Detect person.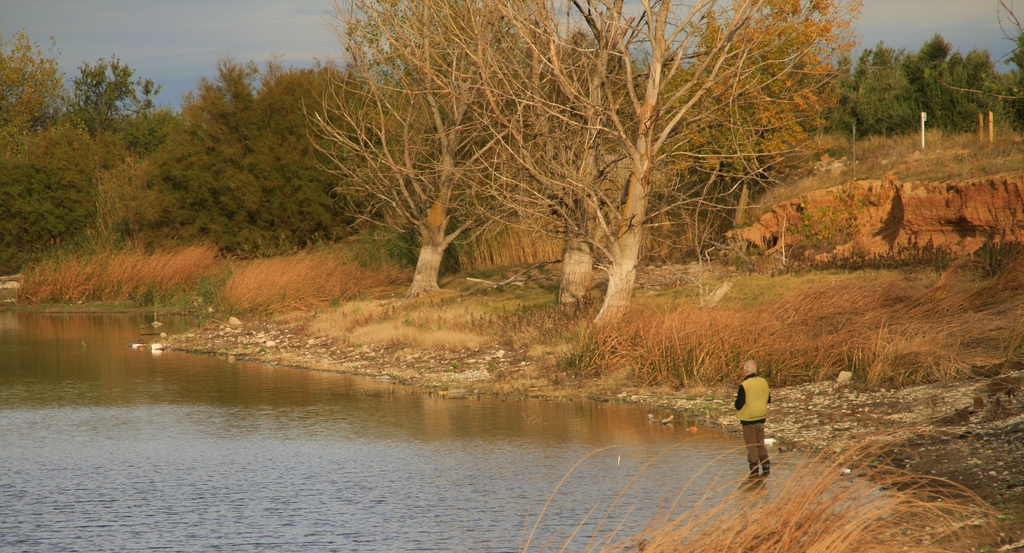
Detected at 727, 360, 776, 476.
